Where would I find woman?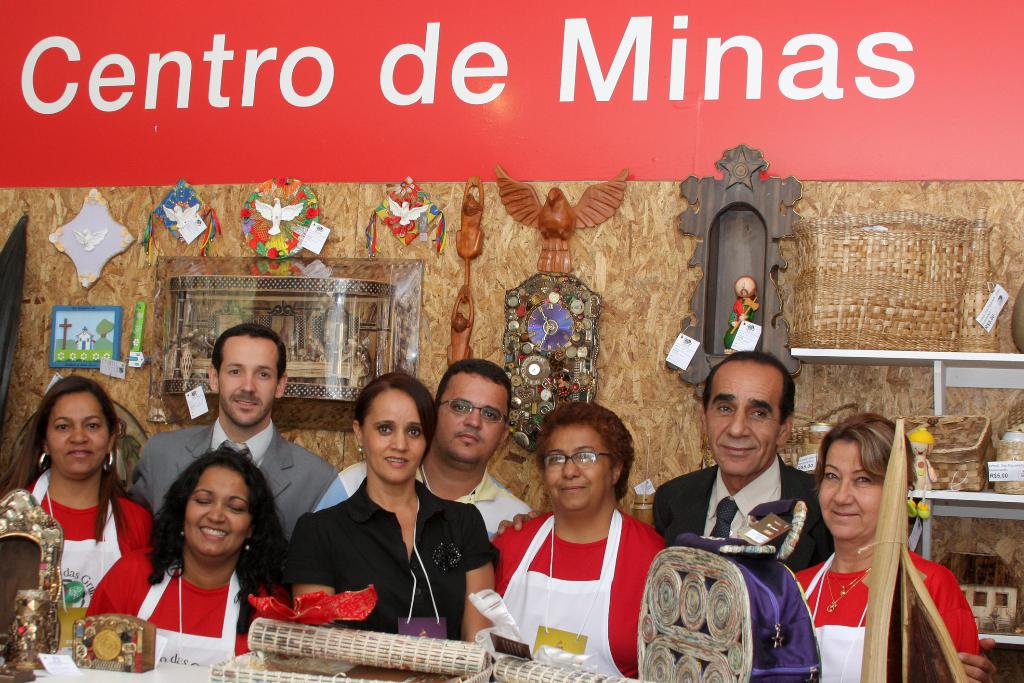
At x1=0, y1=373, x2=154, y2=616.
